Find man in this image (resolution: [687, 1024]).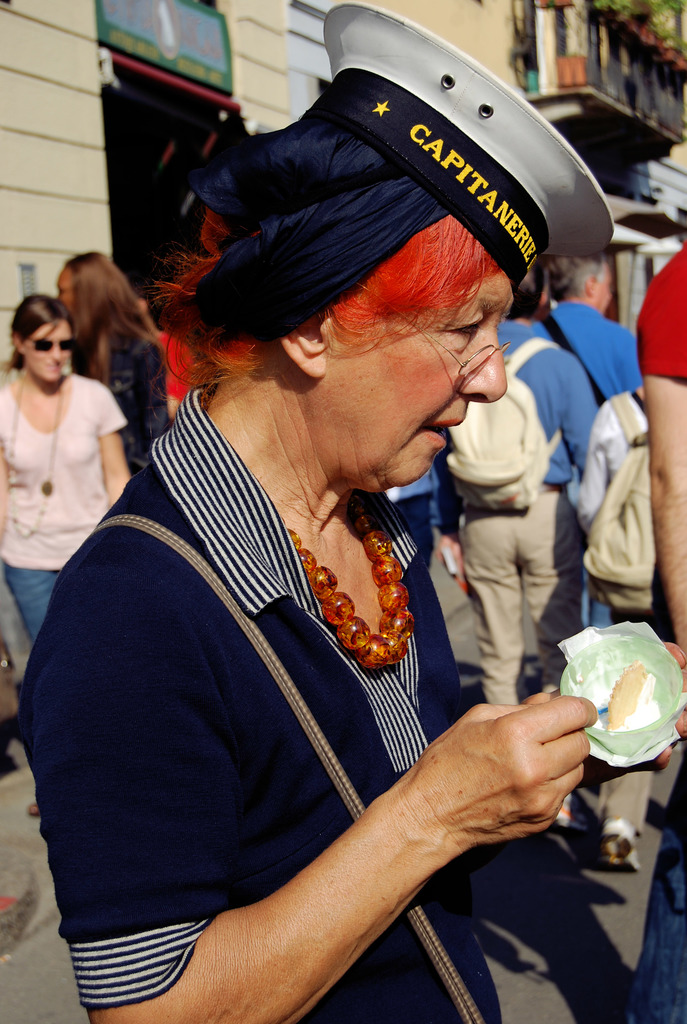
region(620, 236, 686, 1023).
